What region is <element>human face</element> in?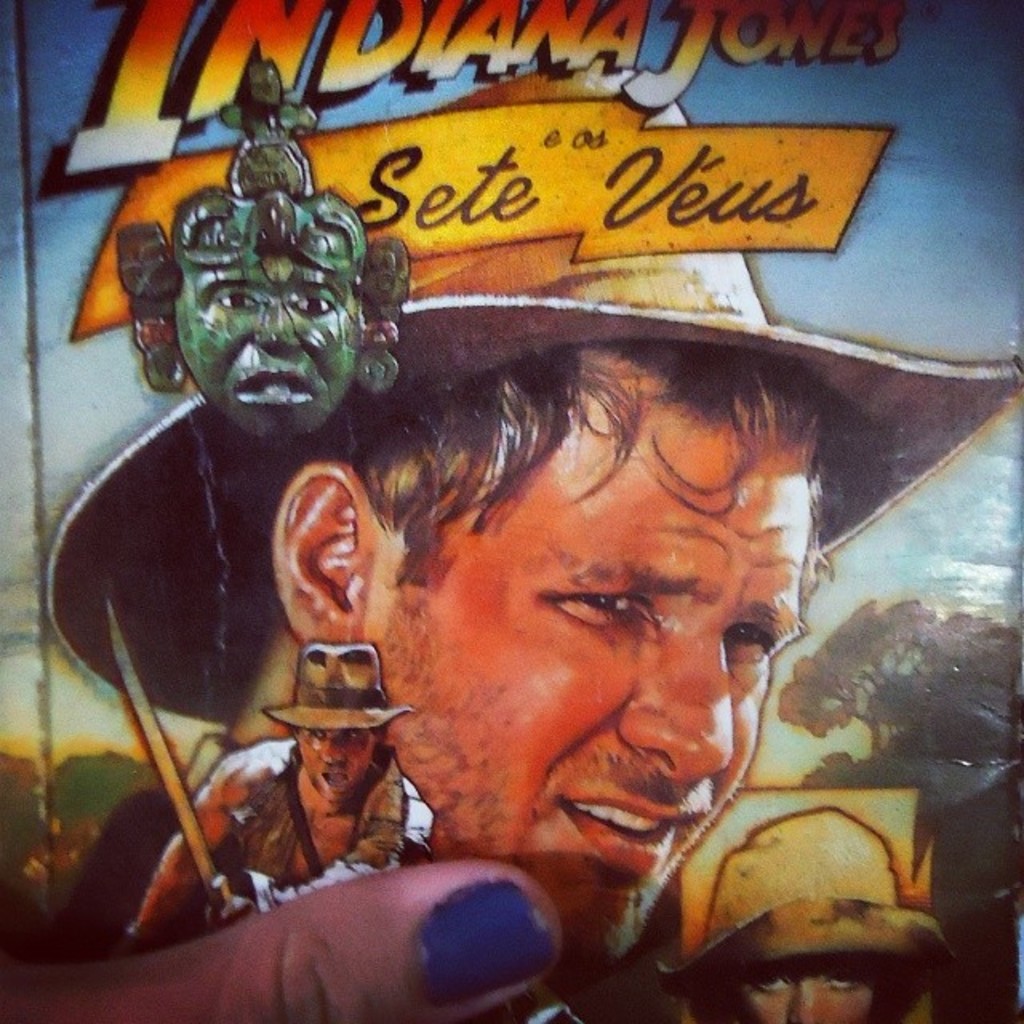
<bbox>725, 958, 886, 1022</bbox>.
